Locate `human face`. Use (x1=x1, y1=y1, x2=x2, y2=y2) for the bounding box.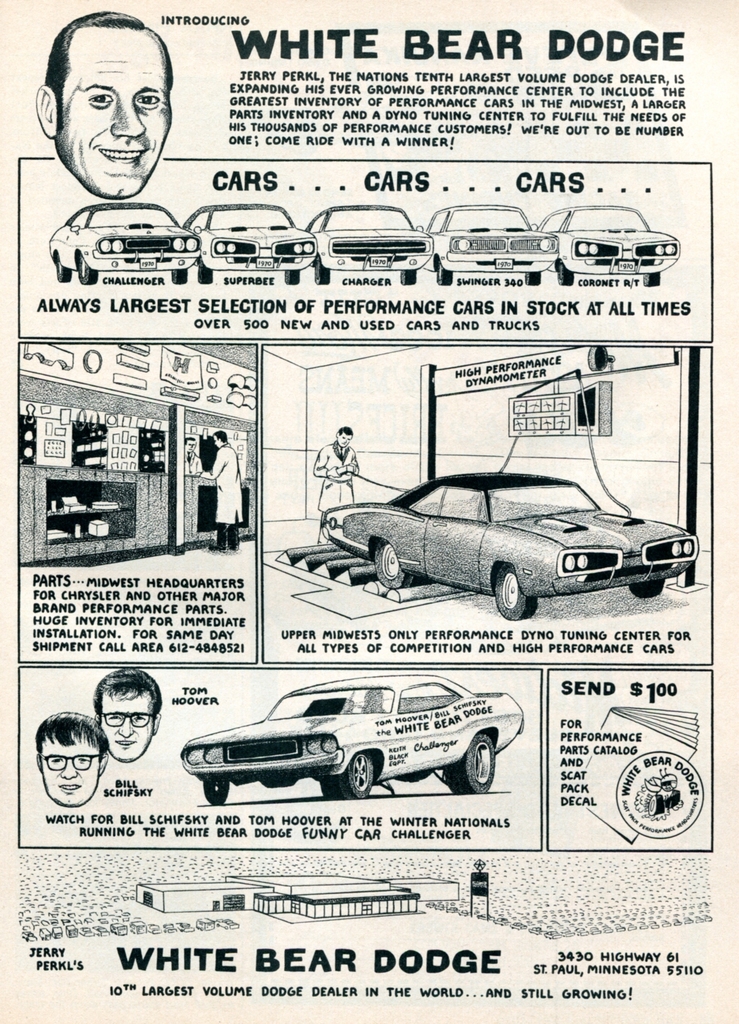
(x1=38, y1=733, x2=97, y2=805).
